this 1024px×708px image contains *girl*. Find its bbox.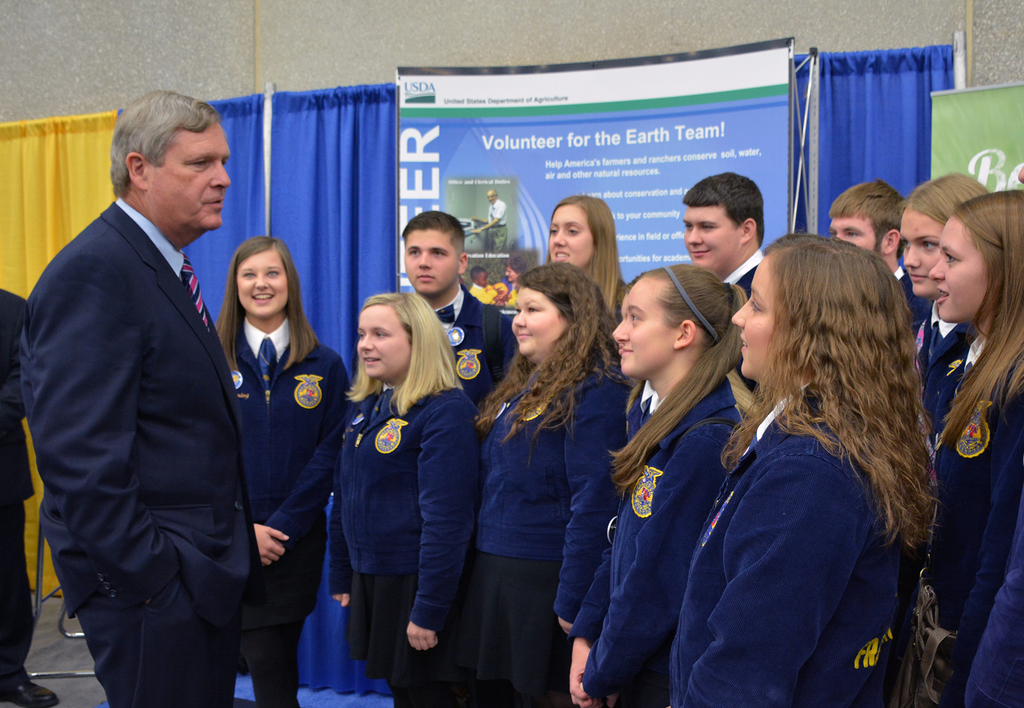
locate(542, 192, 625, 325).
